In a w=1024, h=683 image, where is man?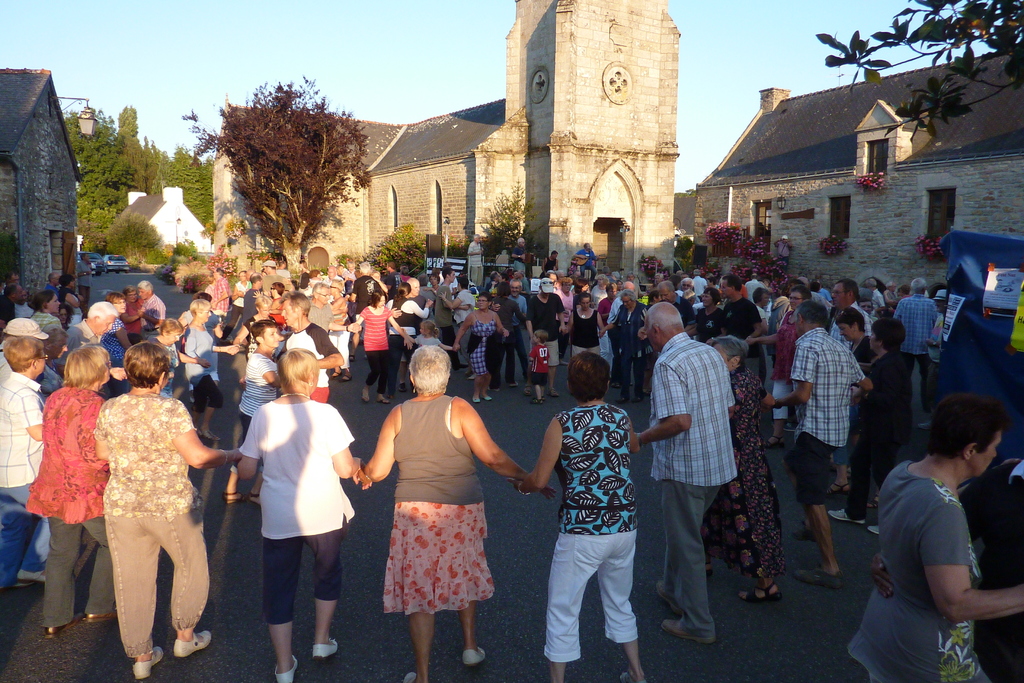
box=[0, 270, 20, 293].
